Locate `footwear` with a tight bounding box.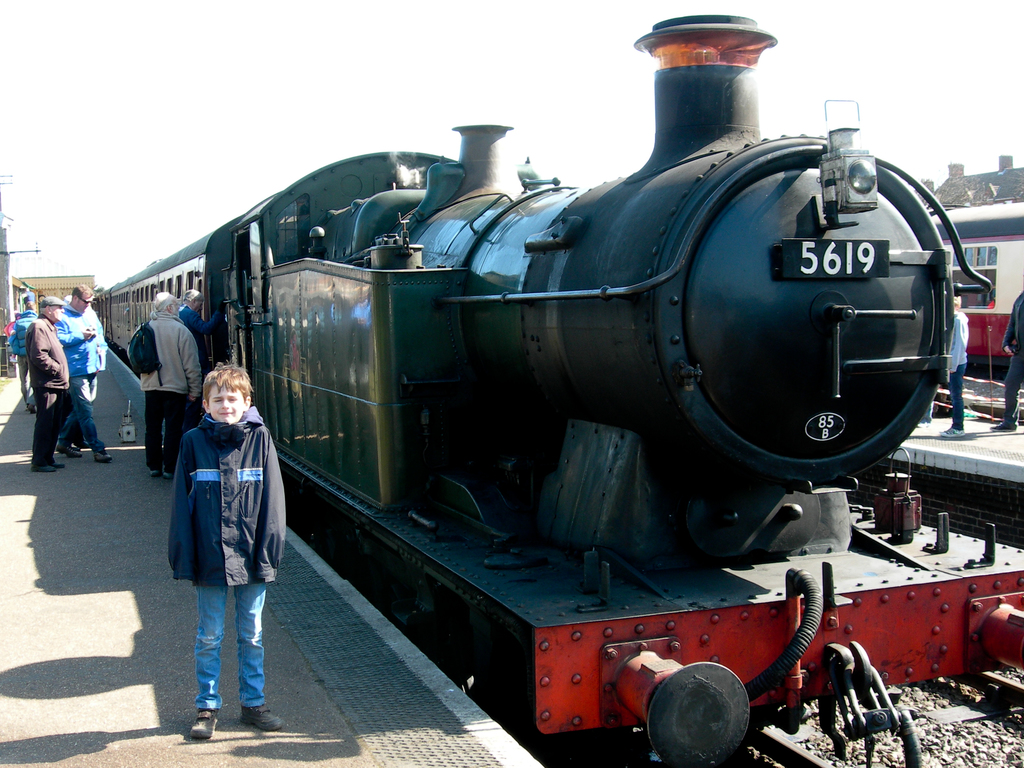
(left=238, top=707, right=287, bottom=729).
